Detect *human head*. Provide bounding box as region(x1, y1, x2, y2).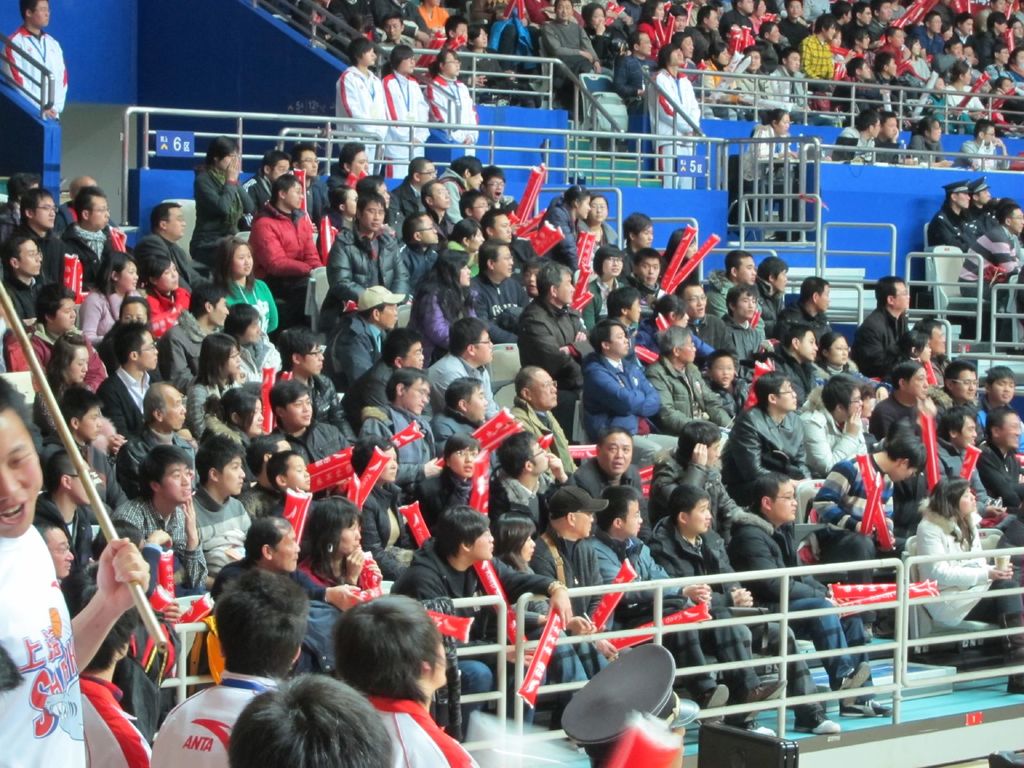
region(212, 574, 310, 672).
